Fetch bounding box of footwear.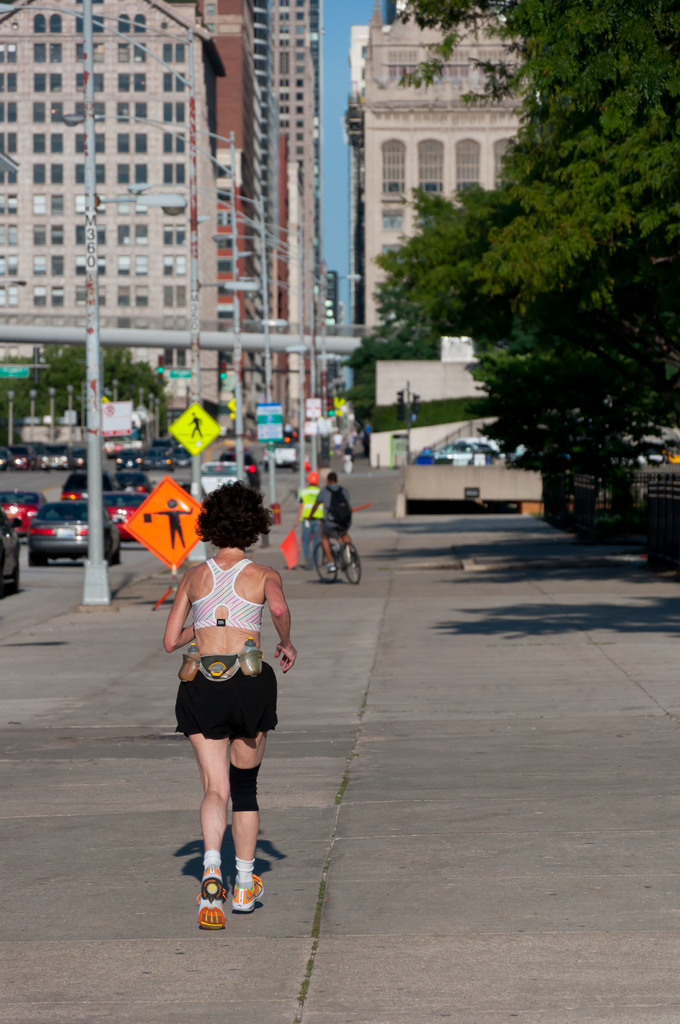
Bbox: box=[197, 865, 229, 932].
